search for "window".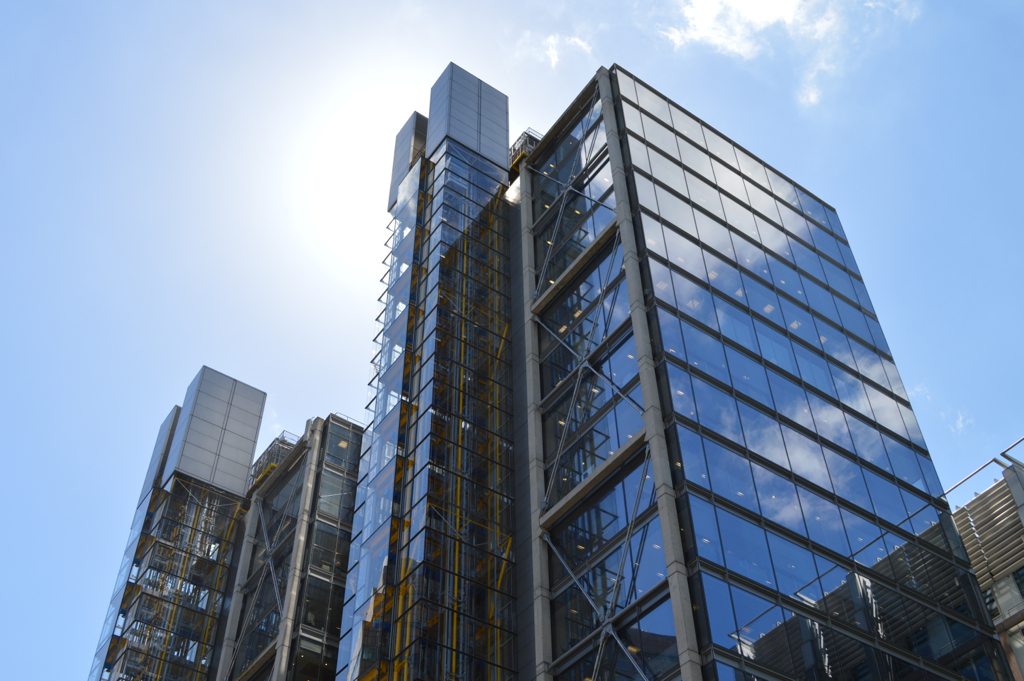
Found at [x1=676, y1=423, x2=710, y2=491].
